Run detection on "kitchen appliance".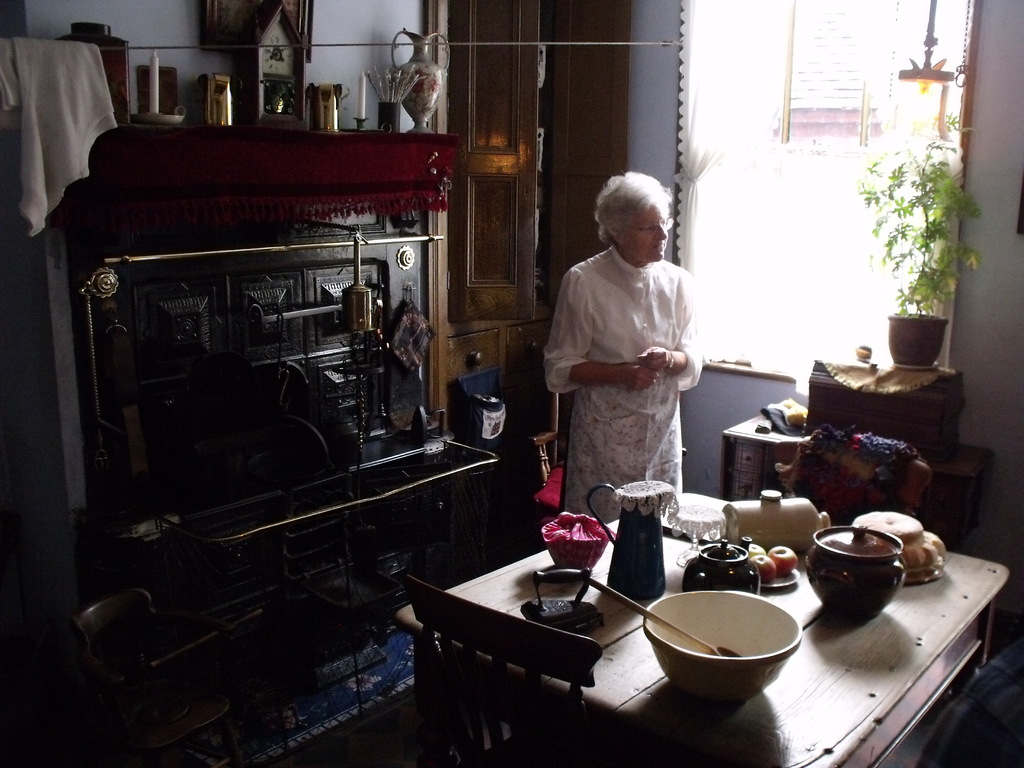
Result: [x1=641, y1=591, x2=802, y2=700].
